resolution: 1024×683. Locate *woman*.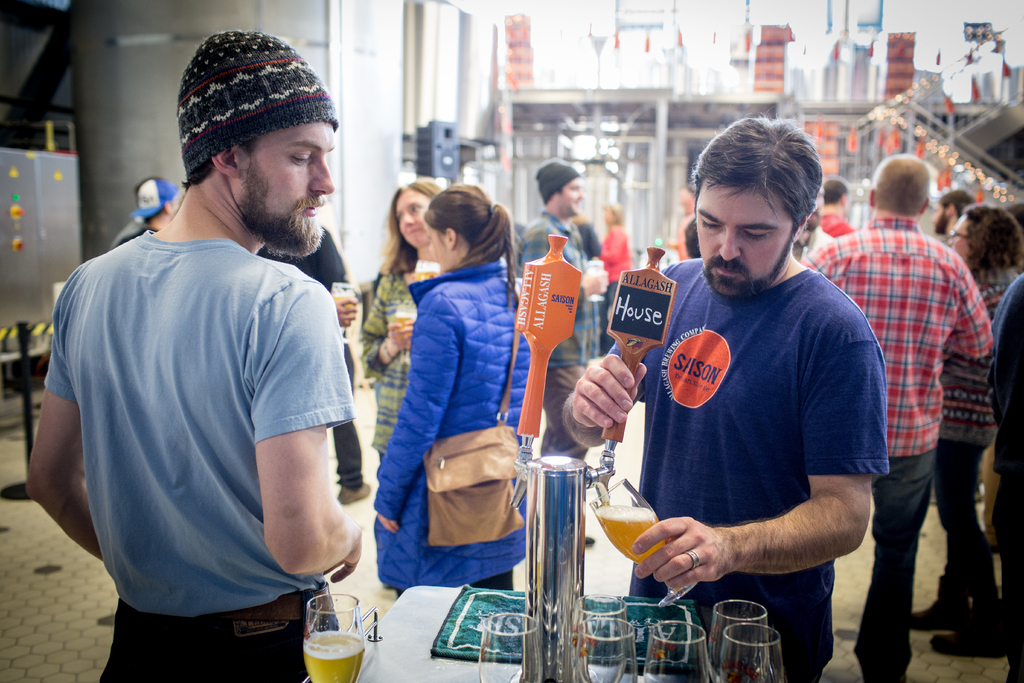
{"x1": 913, "y1": 202, "x2": 1023, "y2": 657}.
